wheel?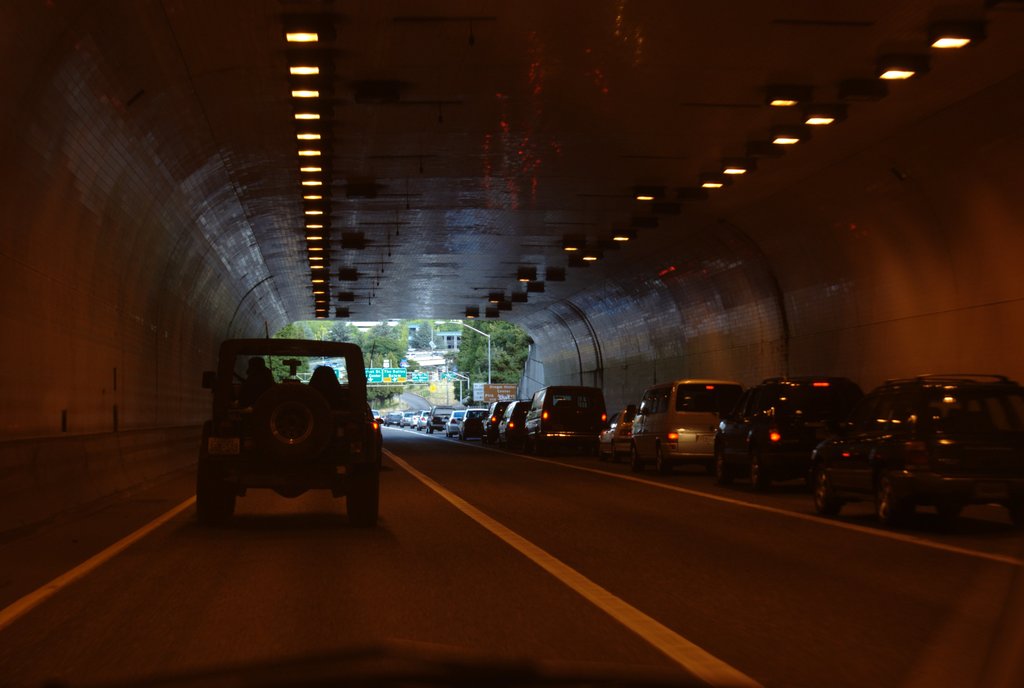
bbox(445, 433, 446, 442)
